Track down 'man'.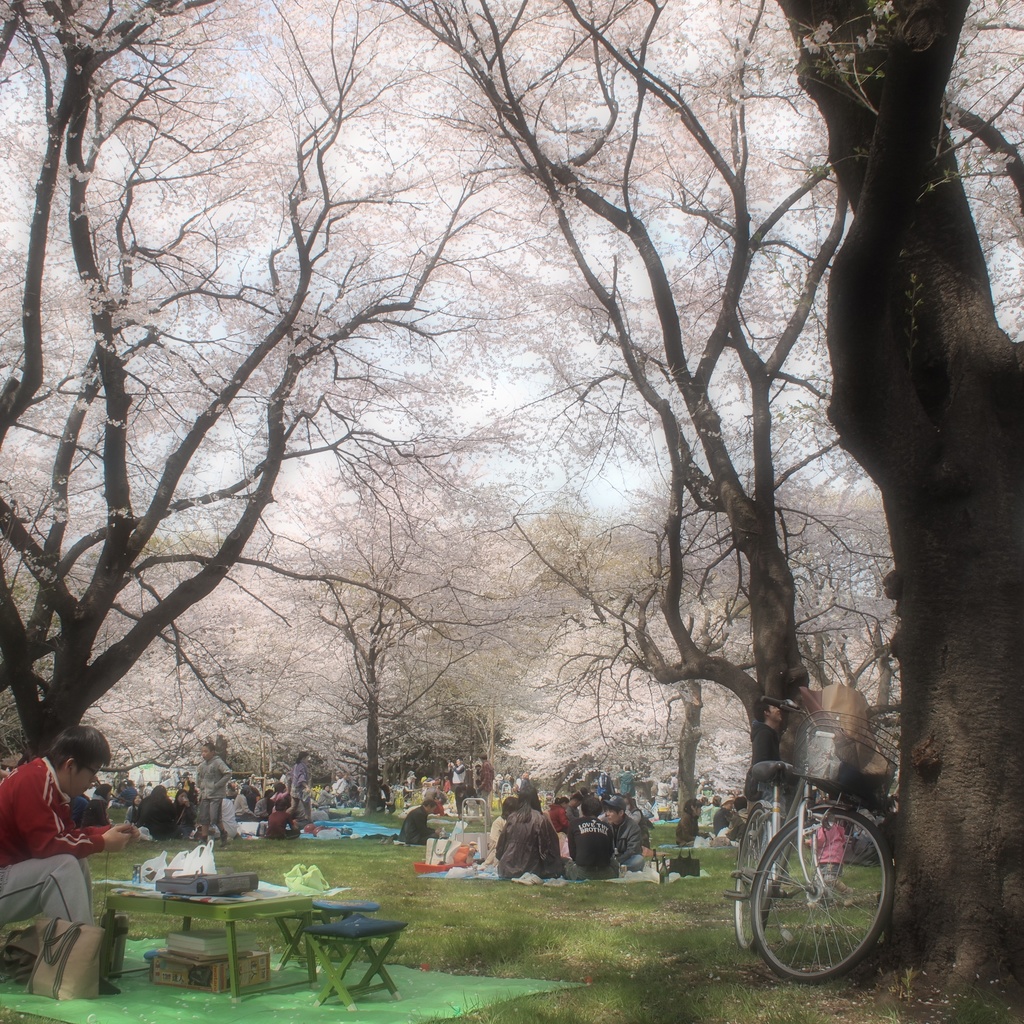
Tracked to [left=474, top=751, right=498, bottom=822].
